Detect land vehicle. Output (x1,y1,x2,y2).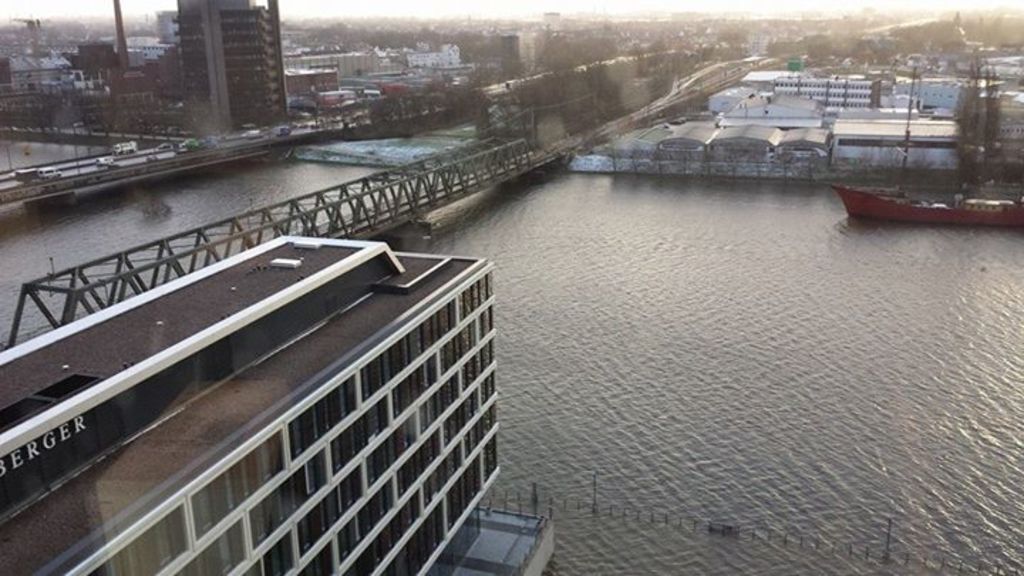
(280,132,289,135).
